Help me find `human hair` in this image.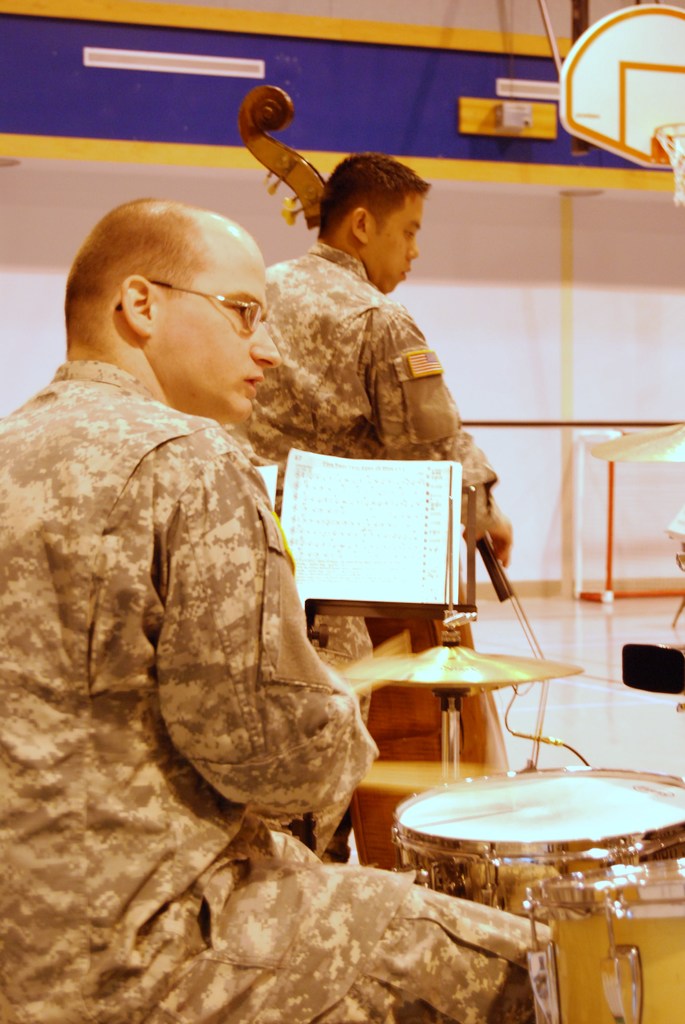
Found it: <region>319, 147, 432, 246</region>.
